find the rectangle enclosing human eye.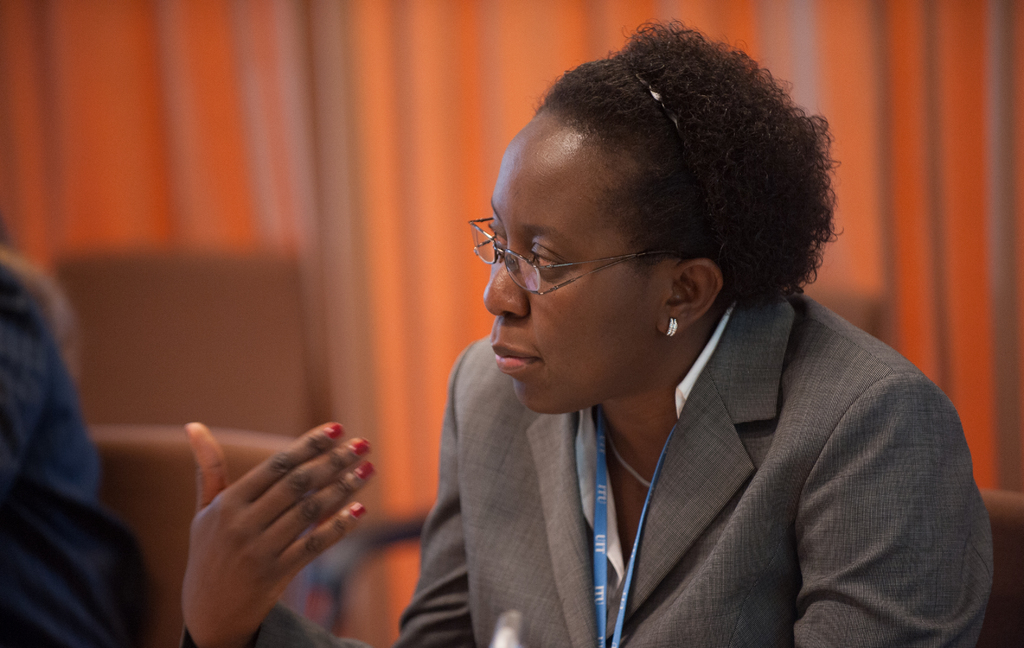
bbox(529, 252, 668, 297).
